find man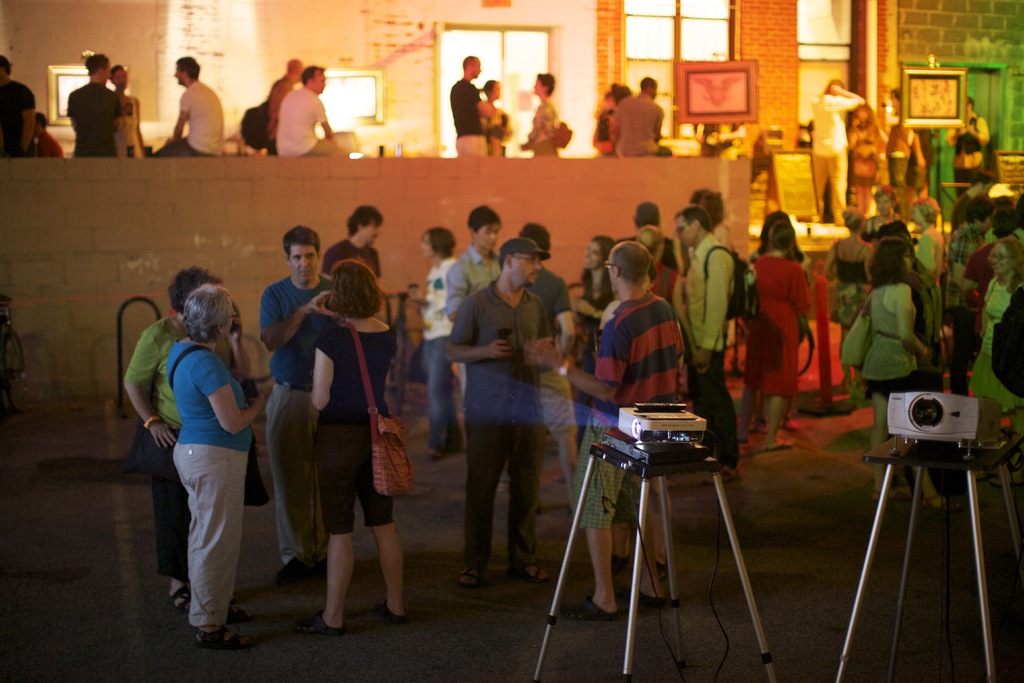
detection(808, 79, 860, 229)
